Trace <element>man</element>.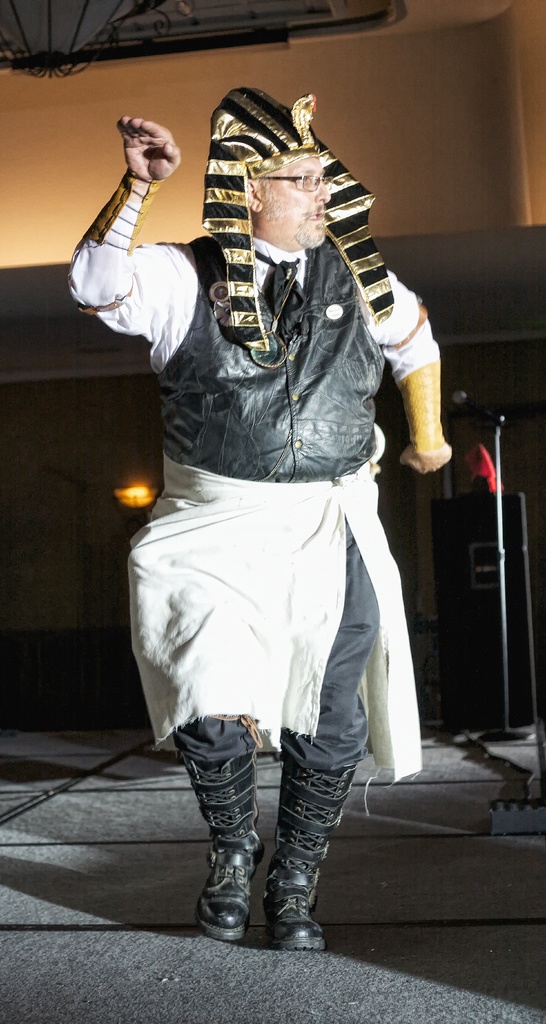
Traced to (90,10,447,945).
